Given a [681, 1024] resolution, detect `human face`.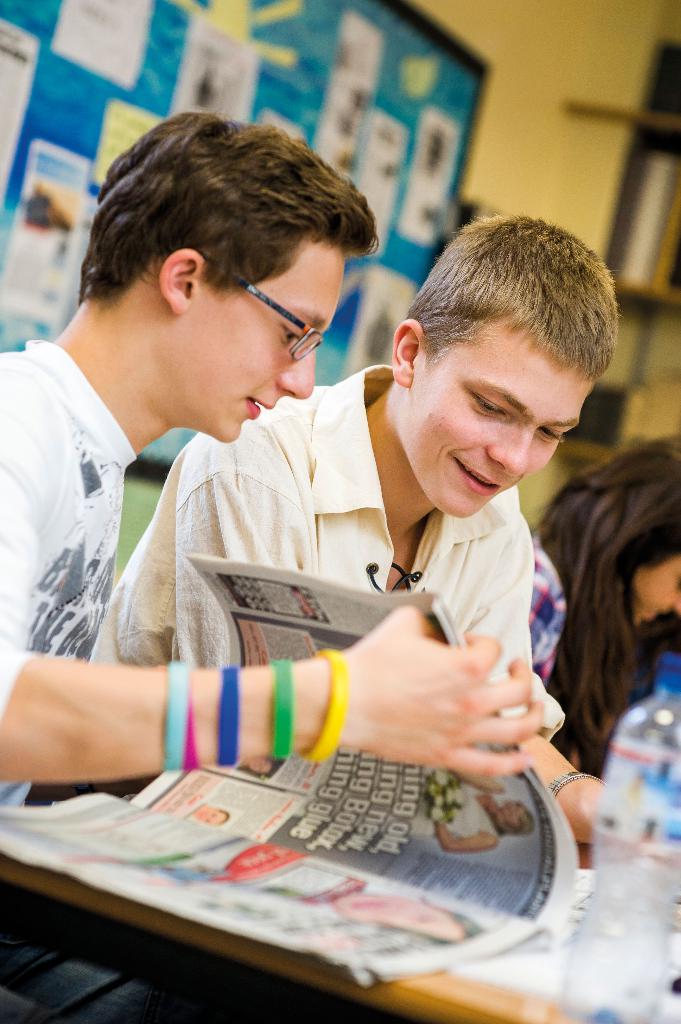
box(189, 237, 341, 438).
